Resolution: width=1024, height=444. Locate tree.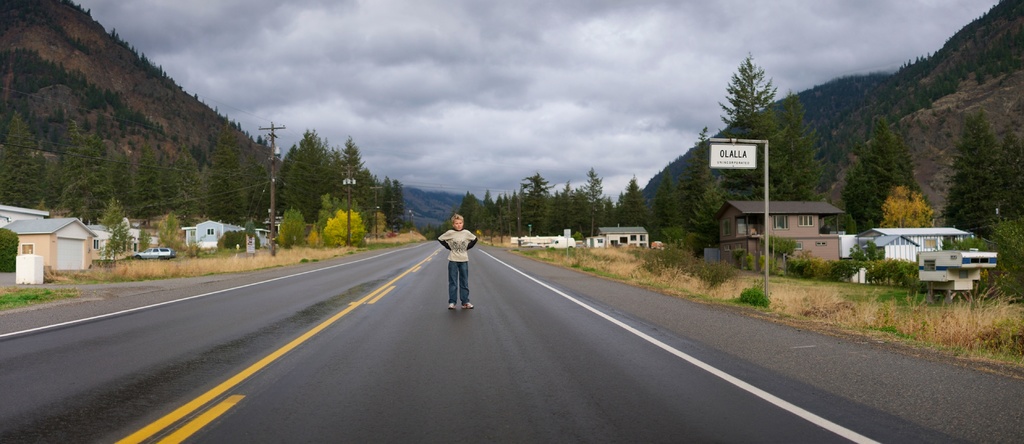
988:133:1023:229.
